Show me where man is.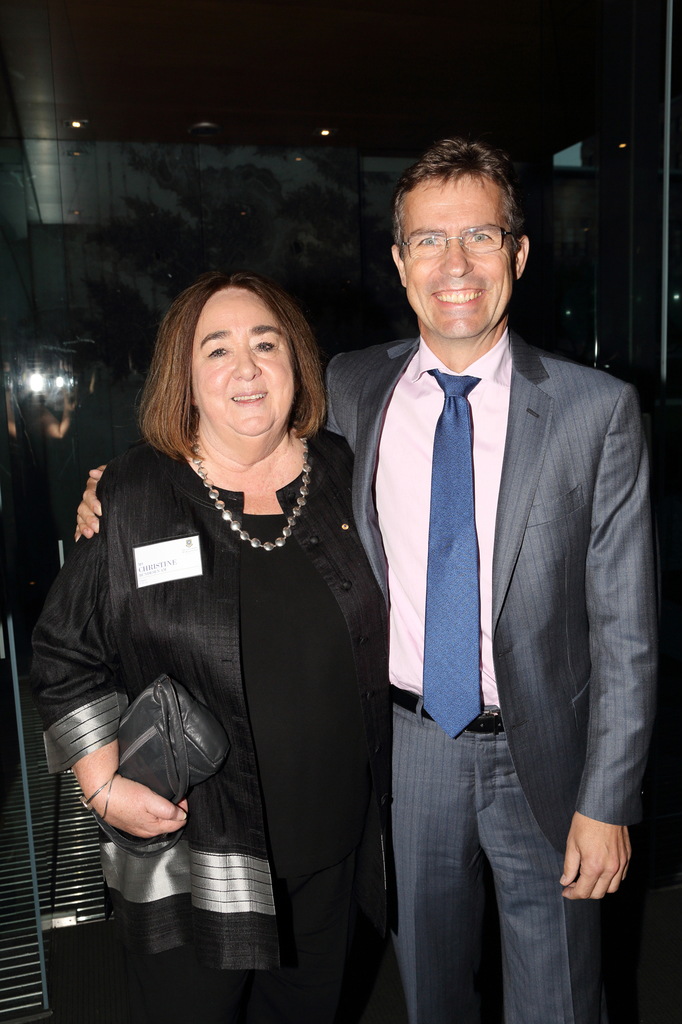
man is at box(67, 130, 654, 1023).
